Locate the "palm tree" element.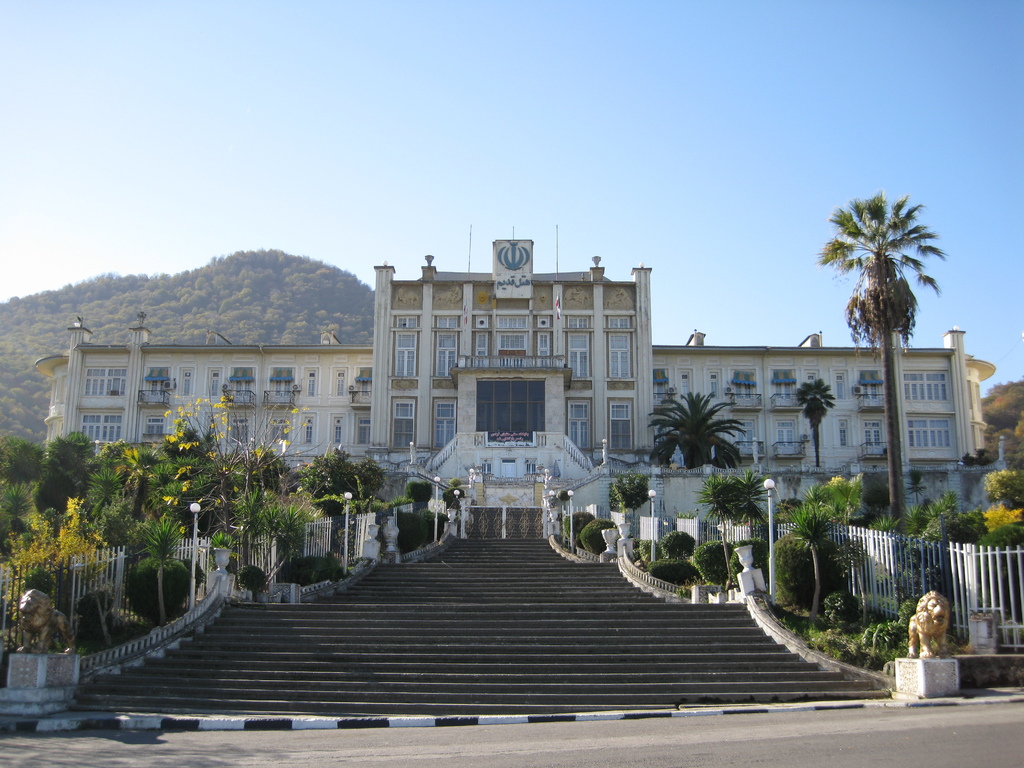
Element bbox: (left=917, top=490, right=977, bottom=548).
